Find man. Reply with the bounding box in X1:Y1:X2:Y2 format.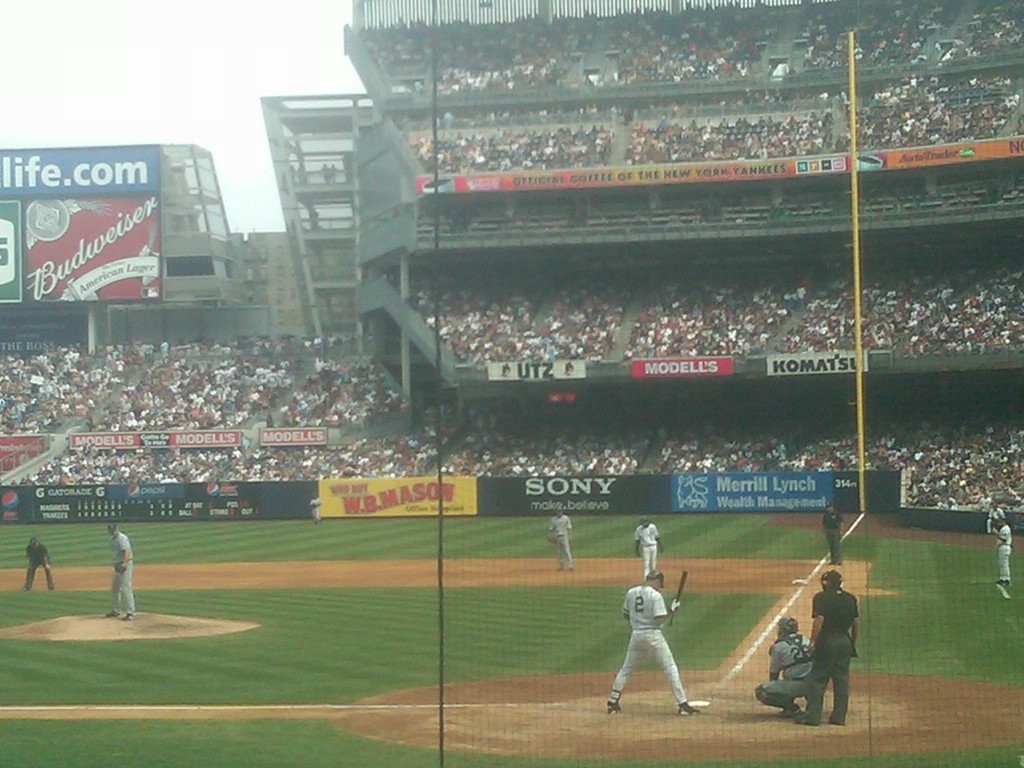
989:520:1021:602.
